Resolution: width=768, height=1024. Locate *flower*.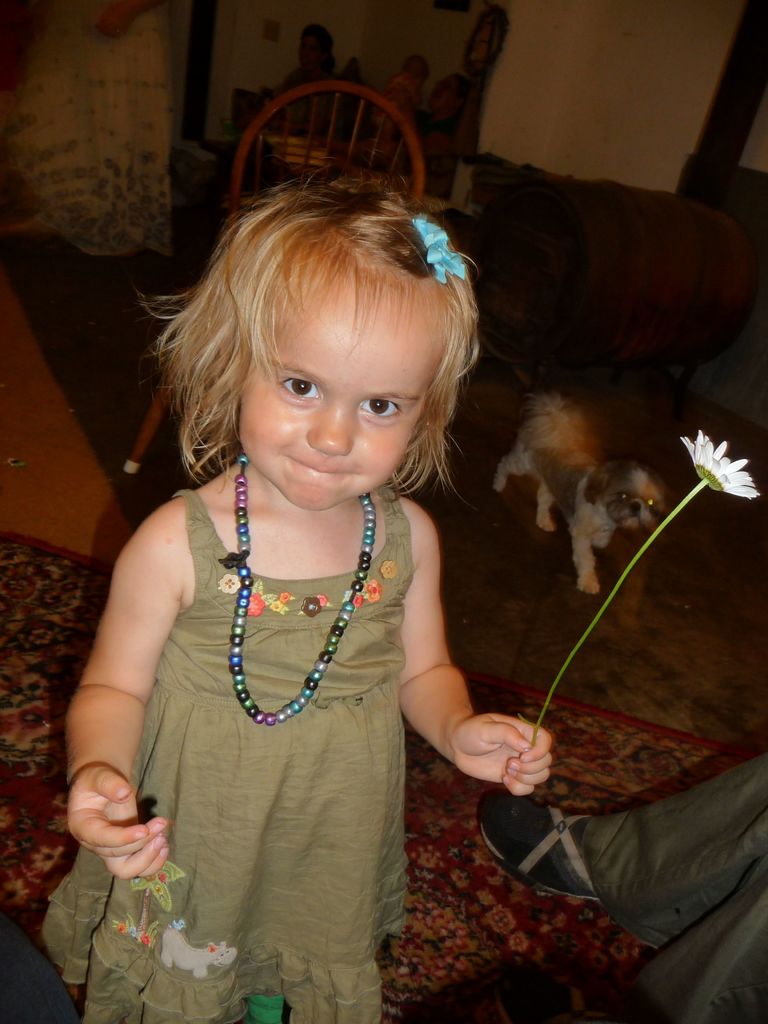
detection(278, 591, 291, 603).
